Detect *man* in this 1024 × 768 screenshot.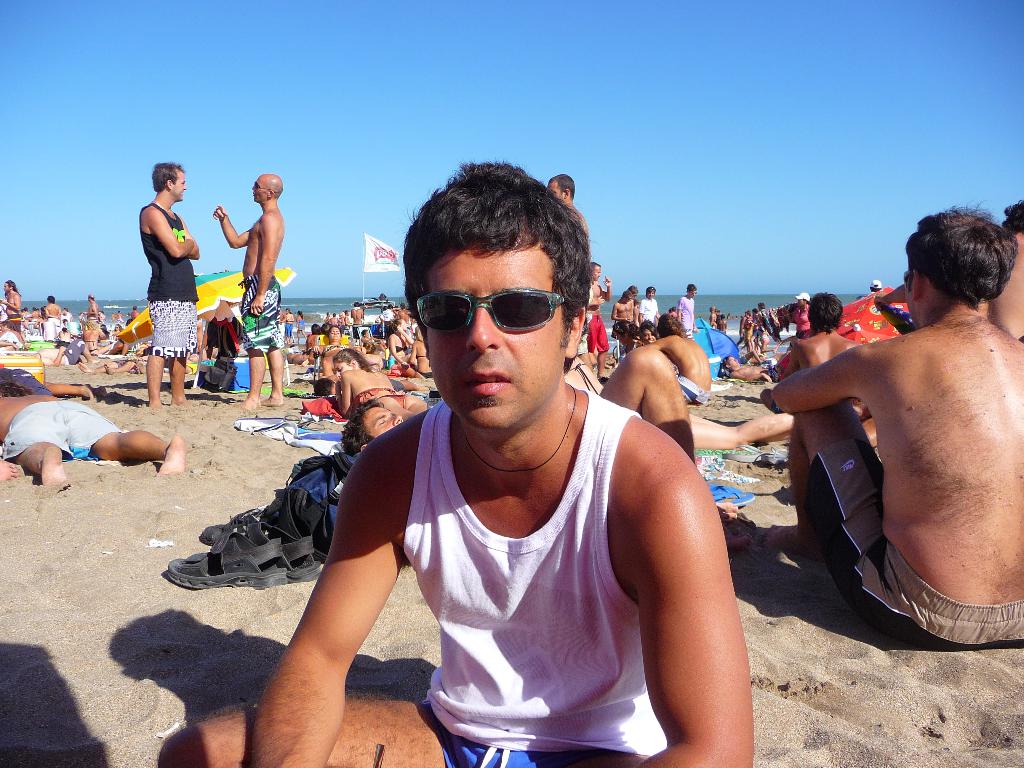
Detection: [139,155,205,404].
